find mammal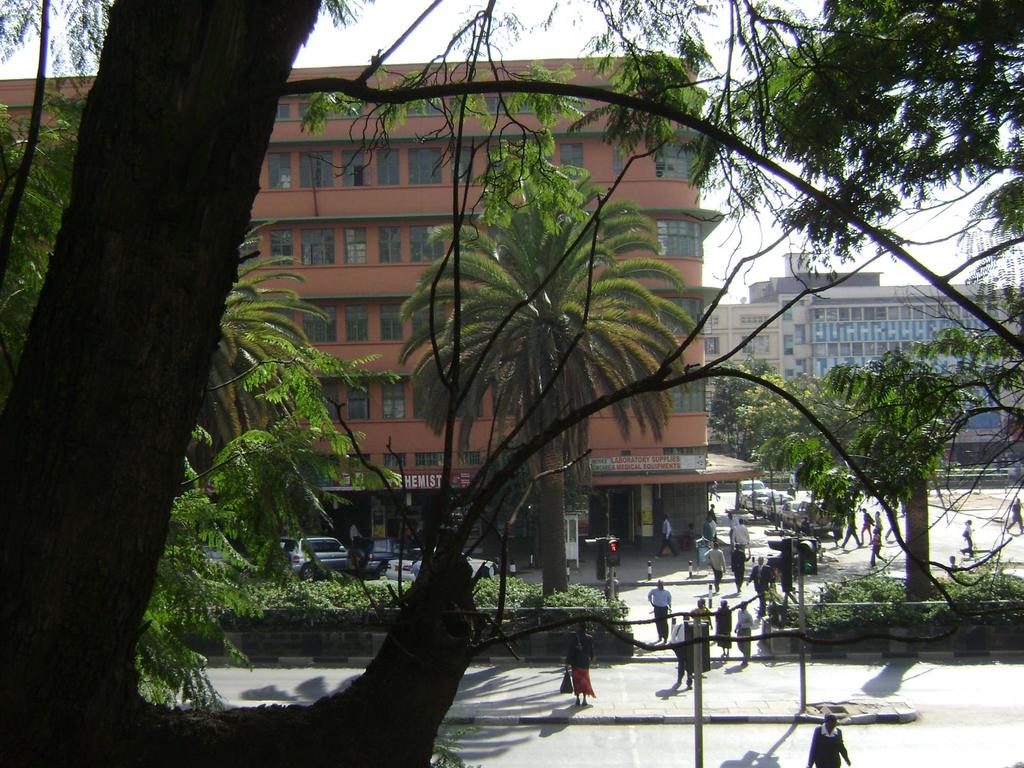
left=789, top=487, right=796, bottom=498
